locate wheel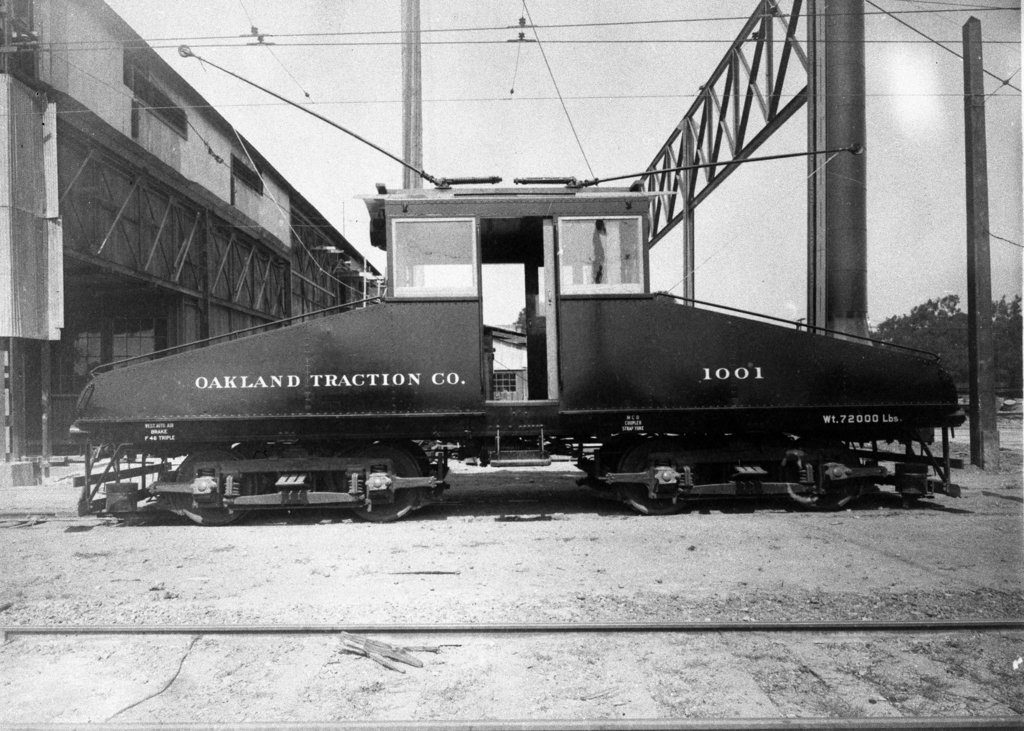
<region>179, 447, 255, 529</region>
